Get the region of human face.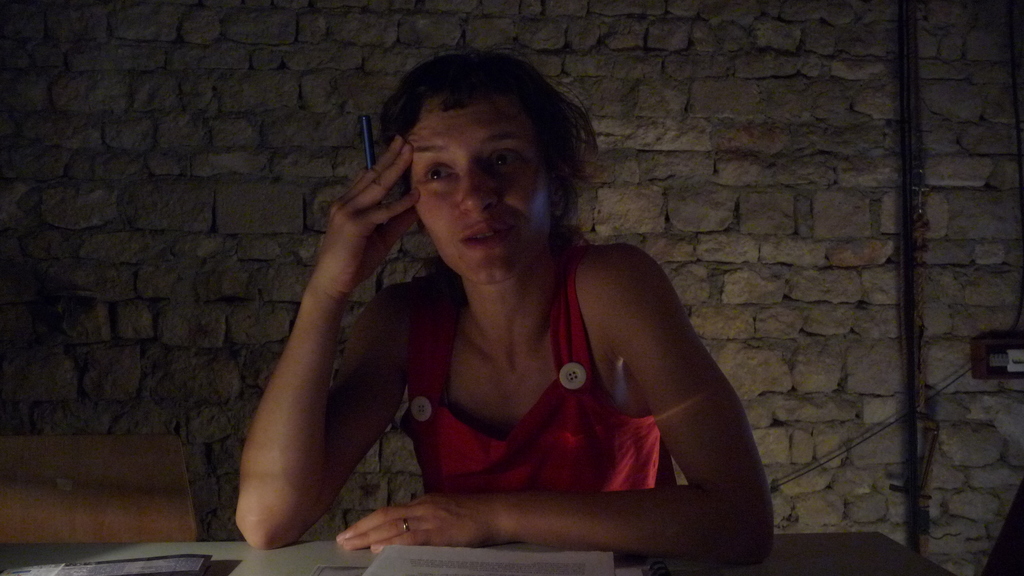
rect(404, 88, 559, 285).
